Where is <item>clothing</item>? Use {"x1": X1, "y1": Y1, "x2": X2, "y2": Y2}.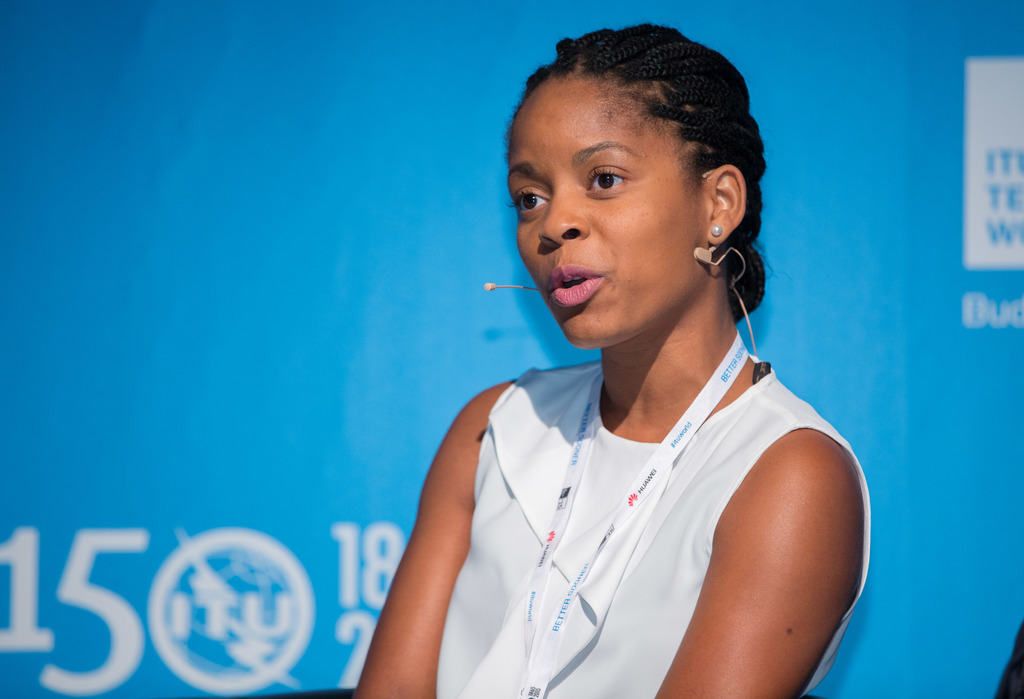
{"x1": 427, "y1": 328, "x2": 874, "y2": 697}.
